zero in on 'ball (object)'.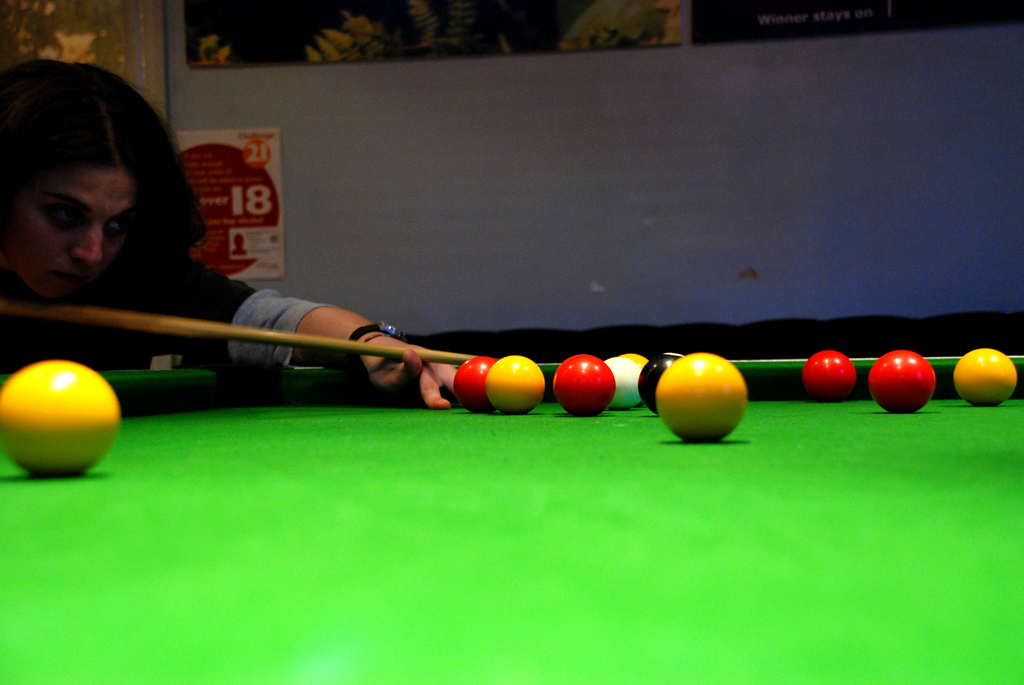
Zeroed in: region(454, 357, 492, 411).
